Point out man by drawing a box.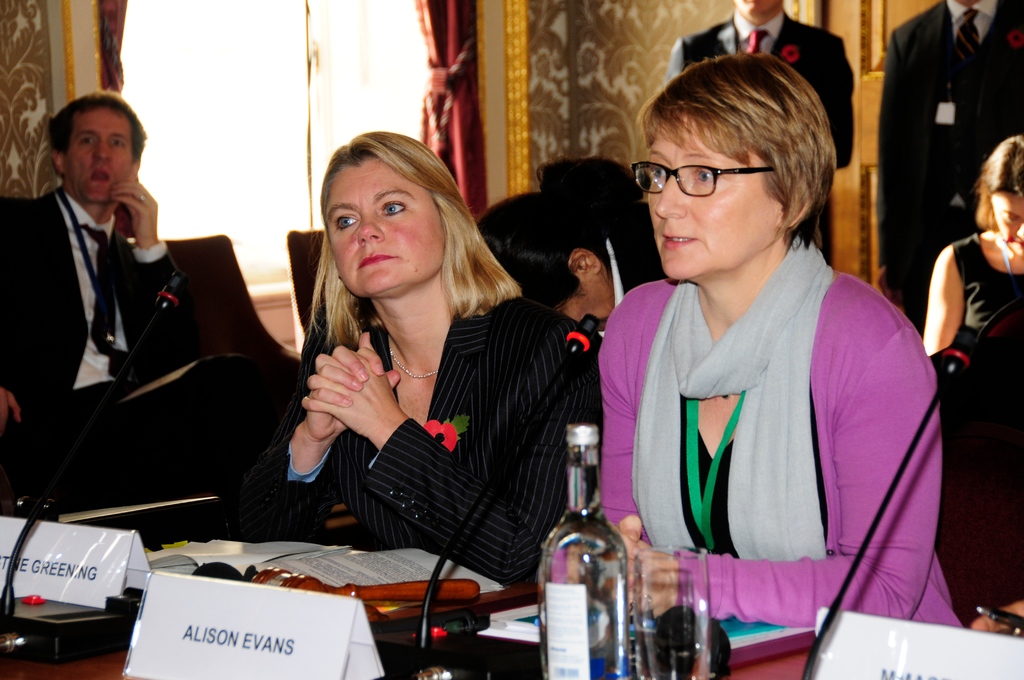
l=877, t=0, r=1023, b=338.
